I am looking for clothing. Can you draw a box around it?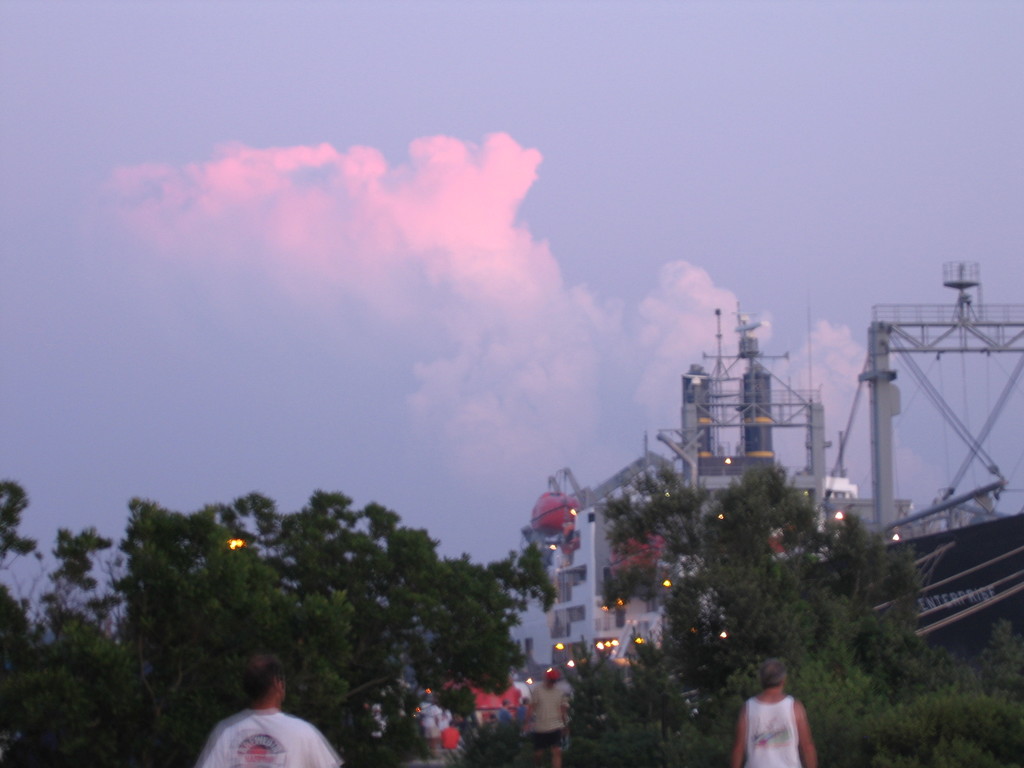
Sure, the bounding box is [420,701,440,737].
